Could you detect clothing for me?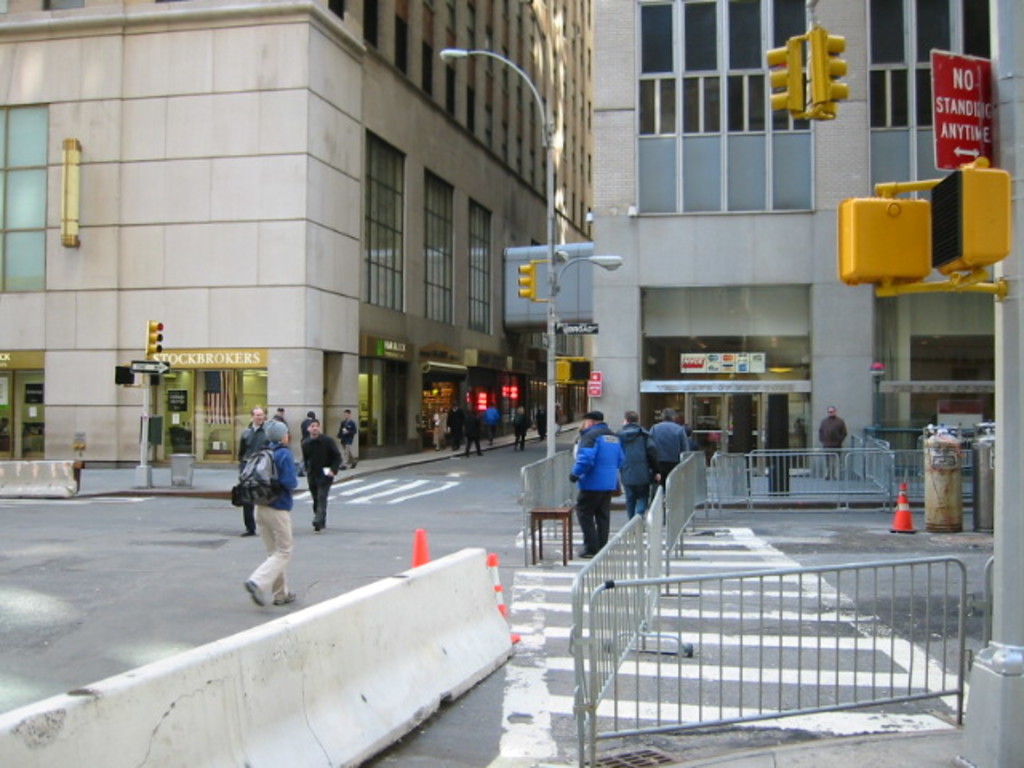
Detection result: (613,419,659,517).
